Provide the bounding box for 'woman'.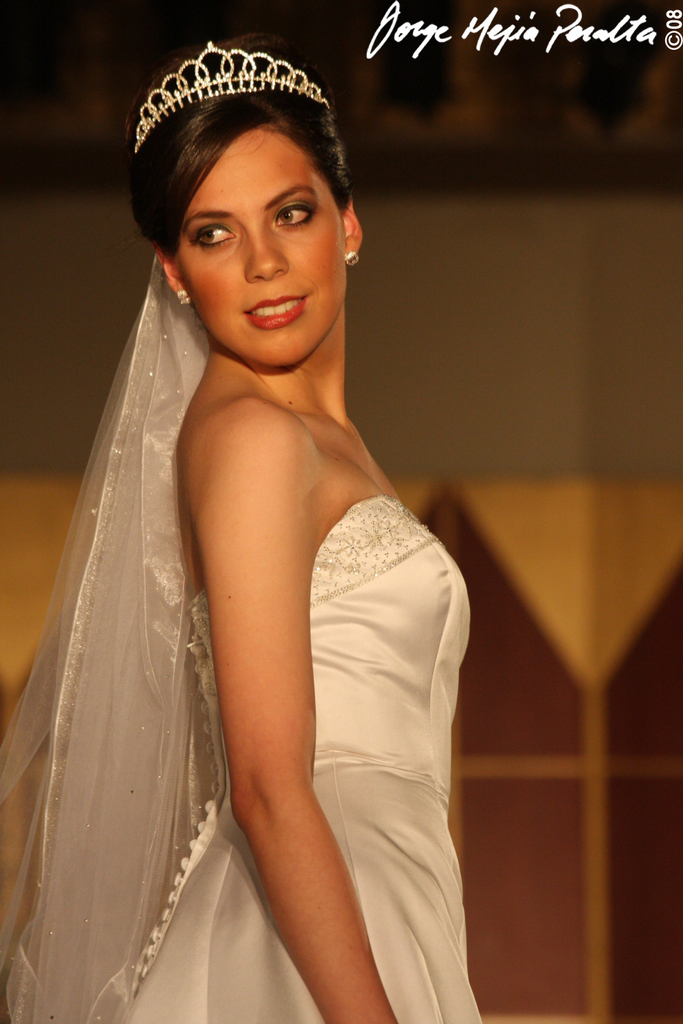
left=0, top=30, right=488, bottom=1023.
